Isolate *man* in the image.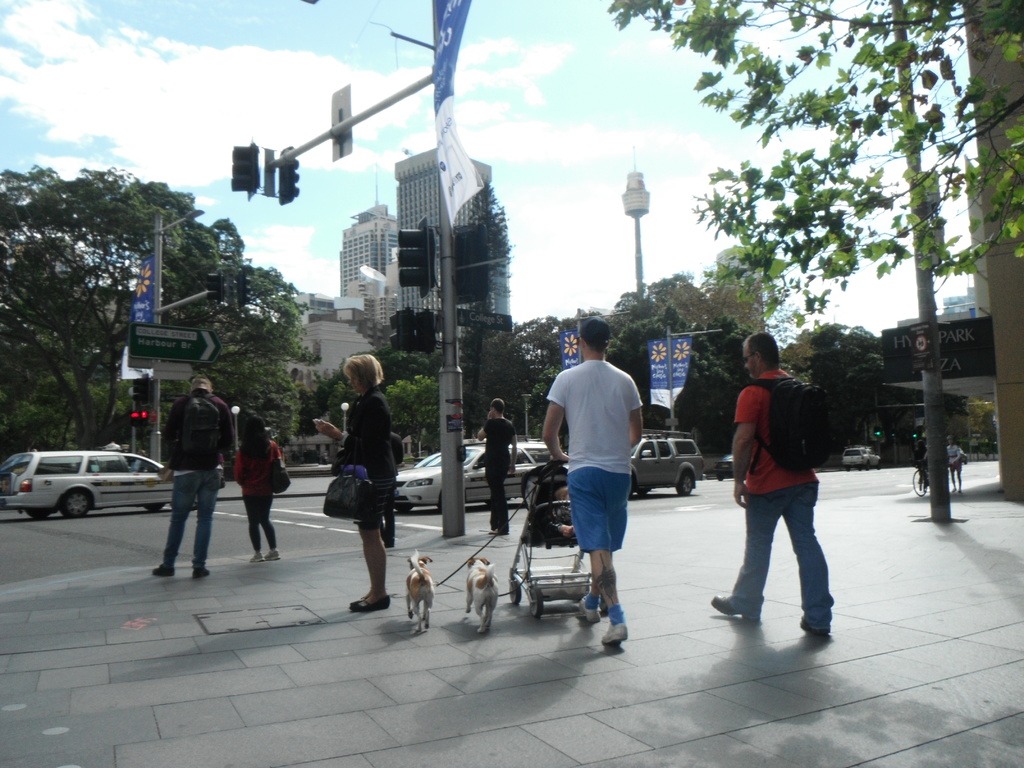
Isolated region: (538, 323, 651, 633).
